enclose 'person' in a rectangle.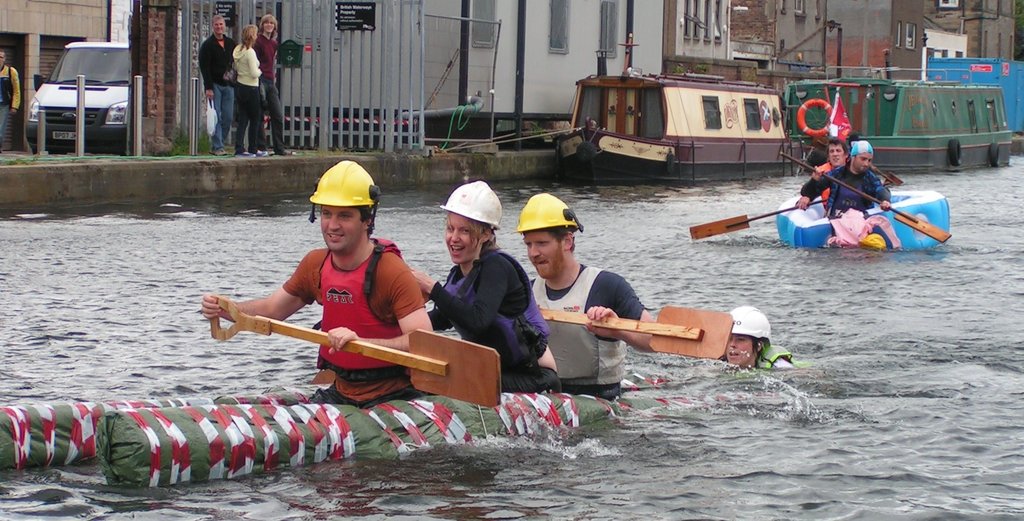
0:51:24:138.
